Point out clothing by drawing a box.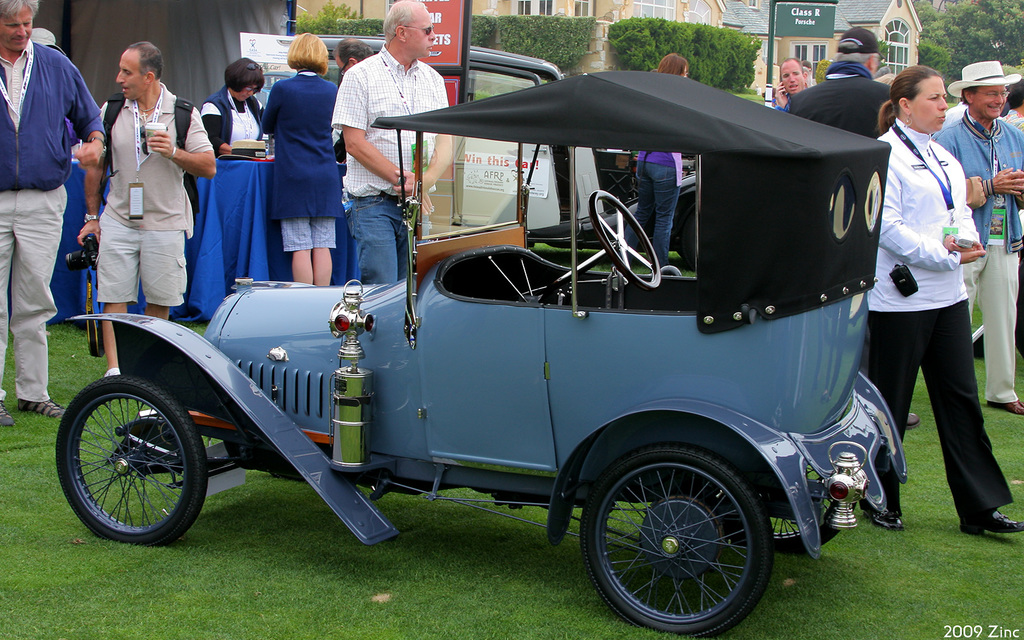
[x1=197, y1=87, x2=269, y2=157].
